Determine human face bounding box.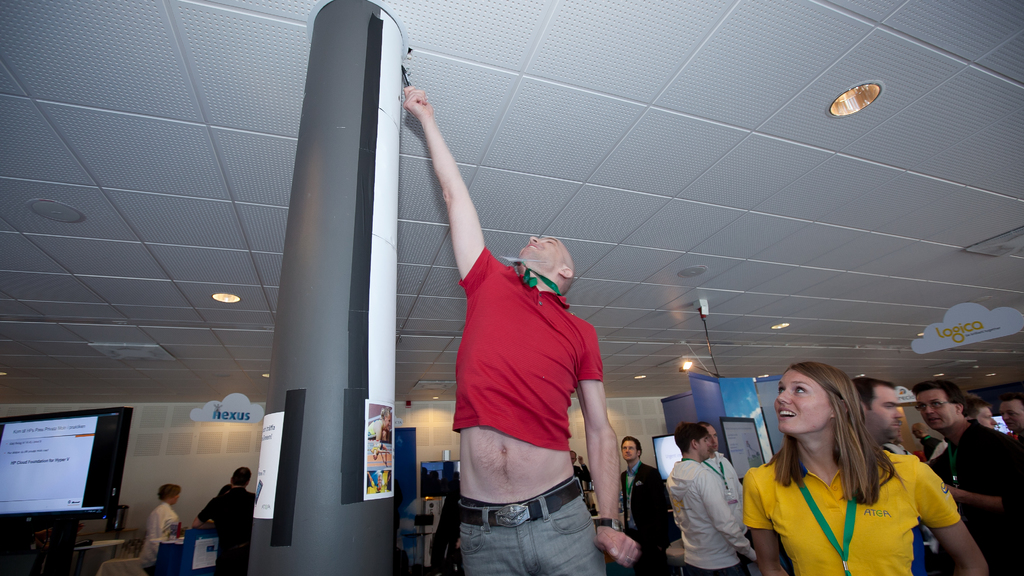
Determined: {"left": 776, "top": 371, "right": 833, "bottom": 435}.
